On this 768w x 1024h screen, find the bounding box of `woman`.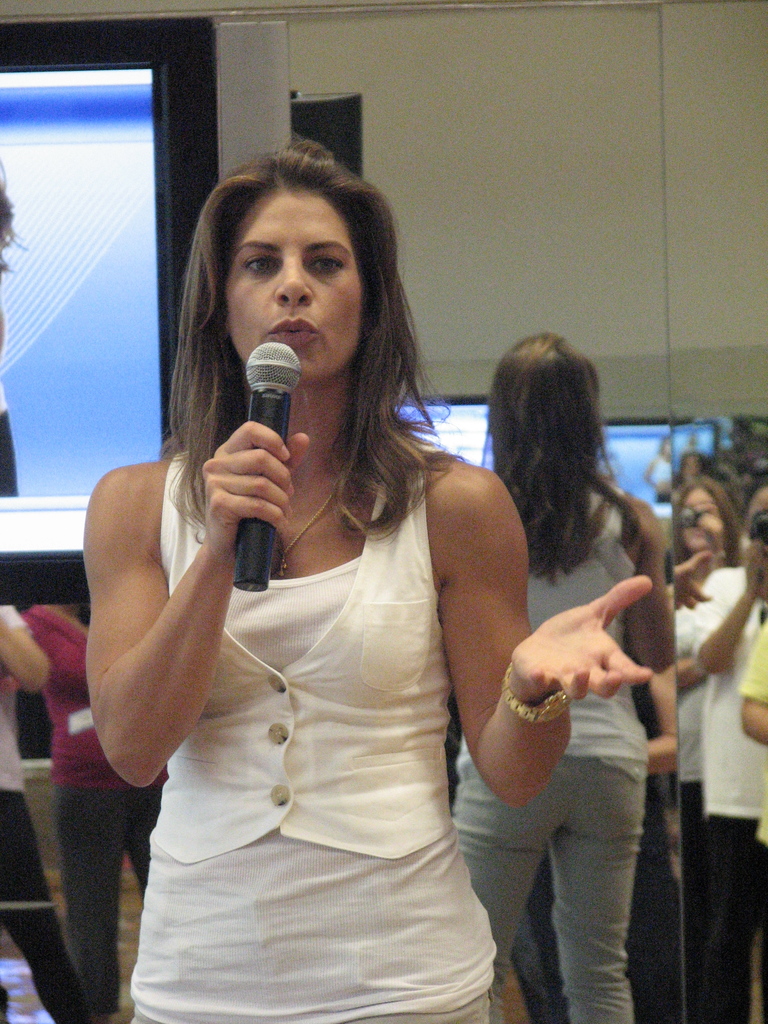
Bounding box: (79, 134, 663, 1023).
